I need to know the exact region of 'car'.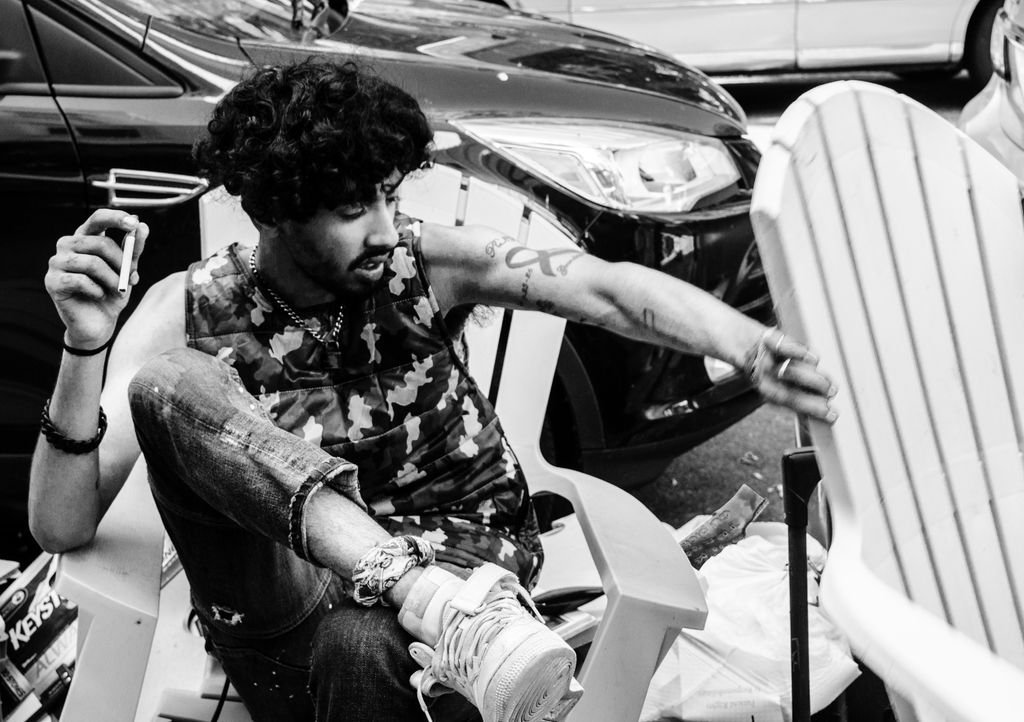
Region: pyautogui.locateOnScreen(956, 0, 1023, 175).
